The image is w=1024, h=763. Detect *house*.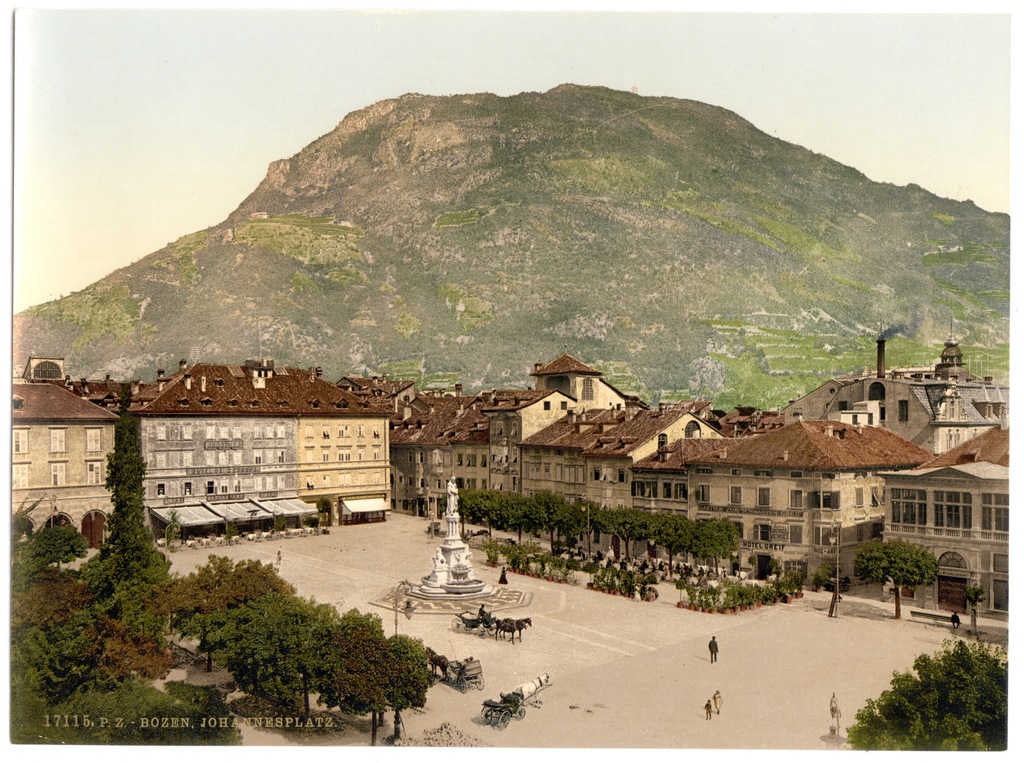
Detection: region(511, 354, 726, 521).
